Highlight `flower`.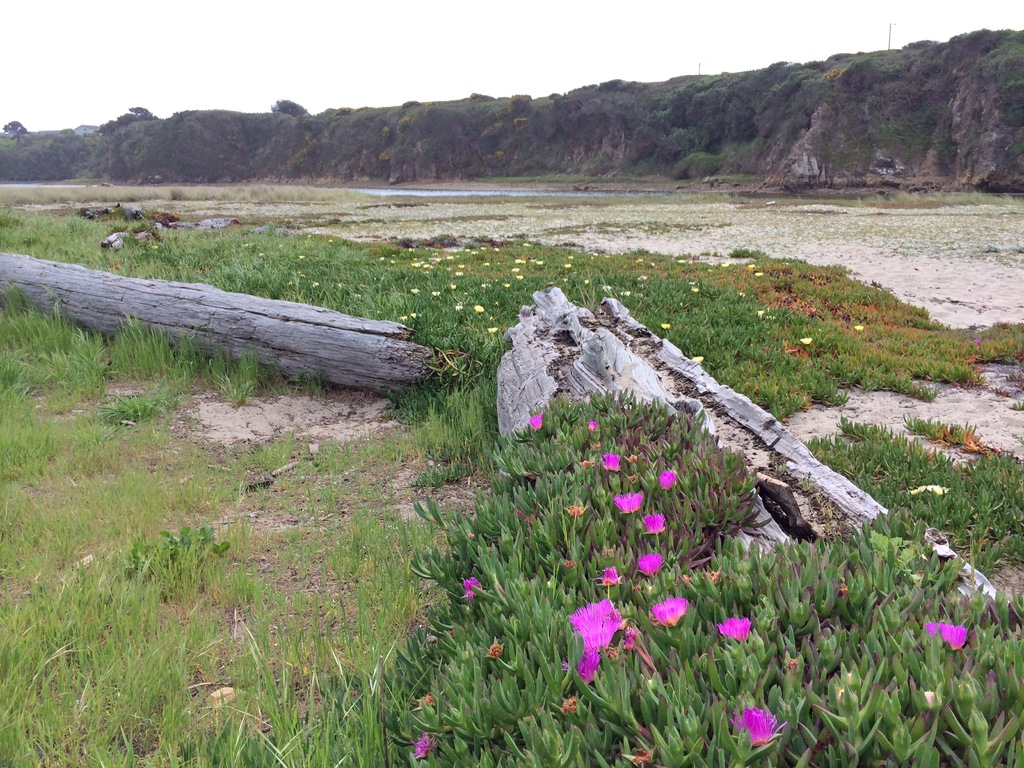
Highlighted region: detection(593, 248, 600, 260).
